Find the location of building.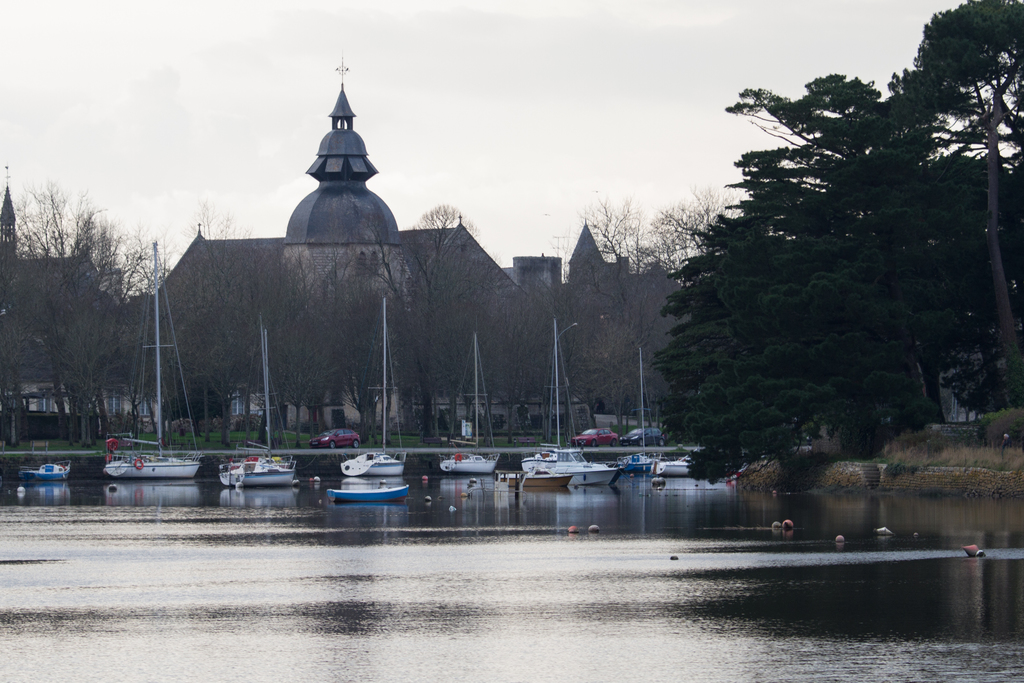
Location: Rect(0, 165, 164, 423).
